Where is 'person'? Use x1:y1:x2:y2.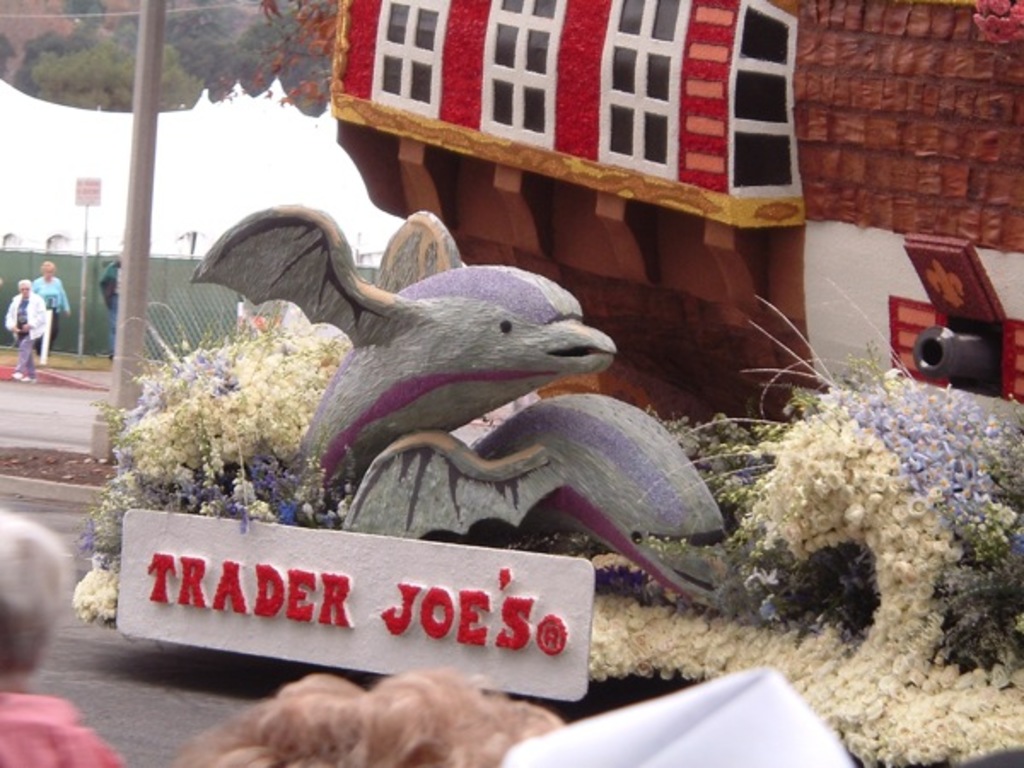
0:273:53:382.
